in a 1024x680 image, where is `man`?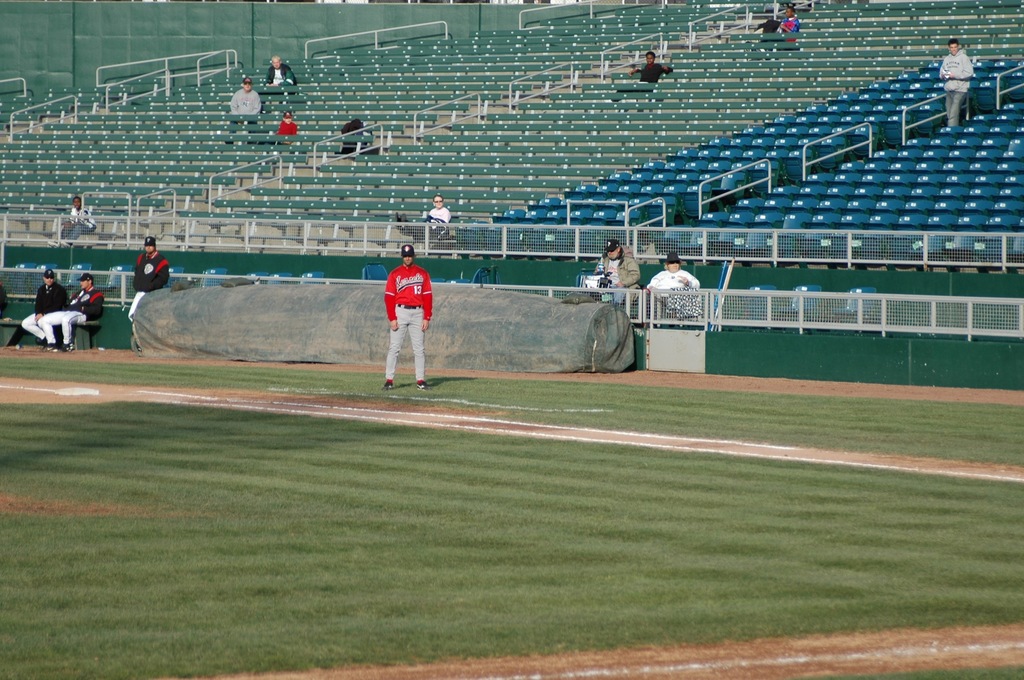
(42,273,104,352).
